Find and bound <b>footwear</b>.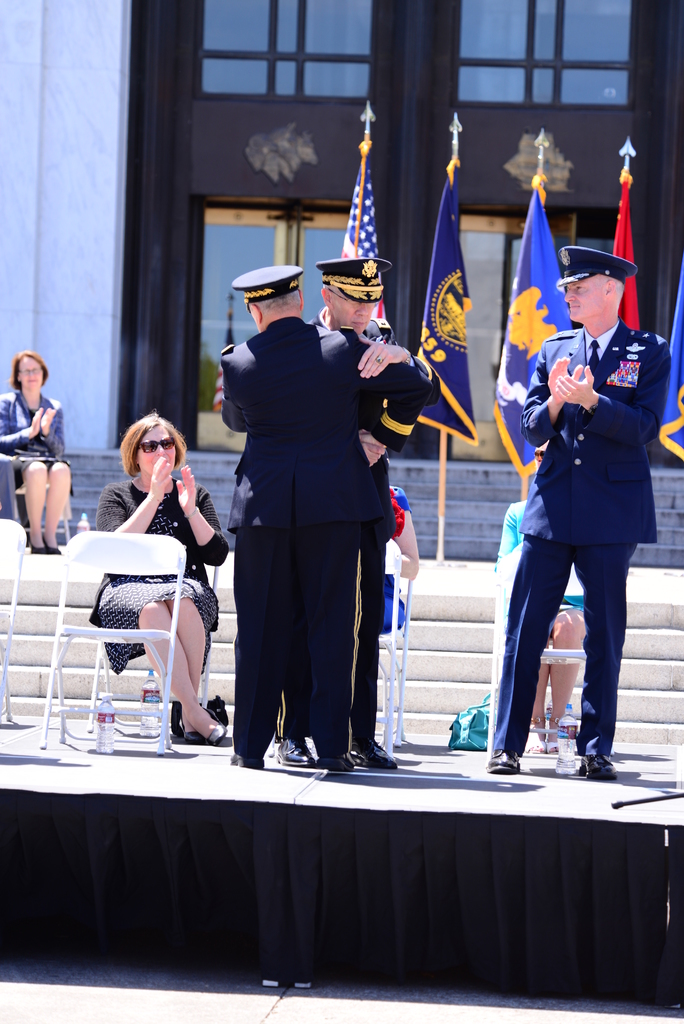
Bound: rect(31, 534, 44, 548).
